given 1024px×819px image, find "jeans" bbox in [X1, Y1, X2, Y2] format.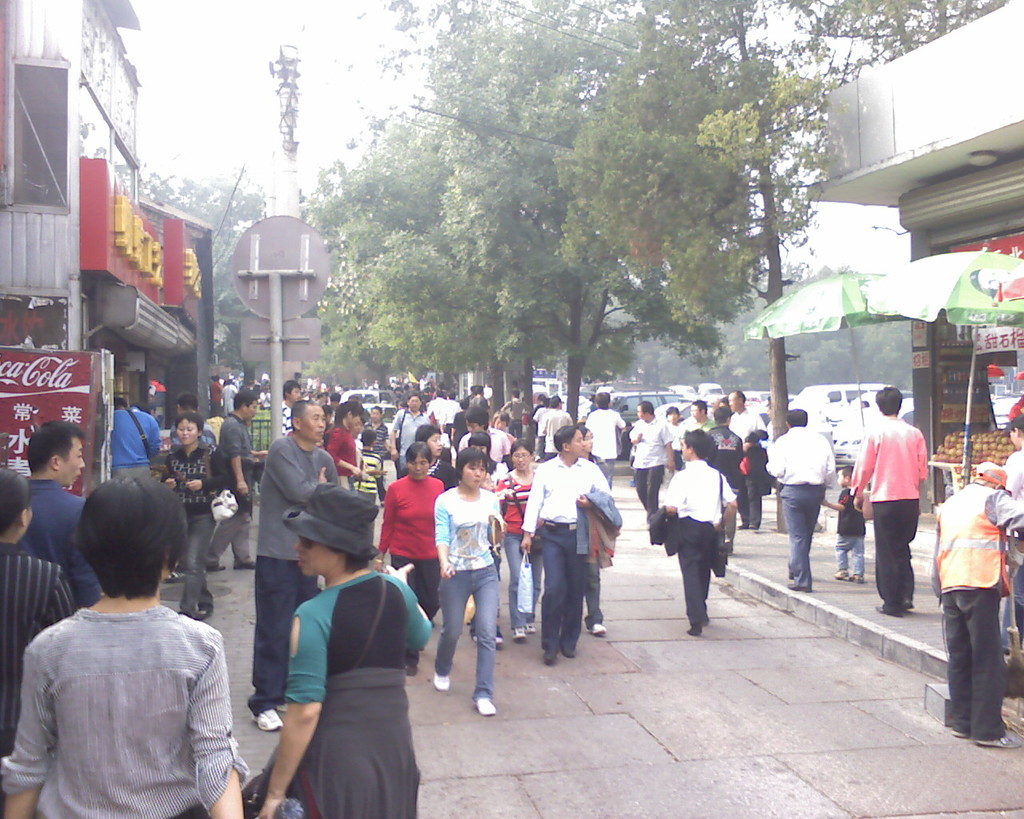
[429, 553, 502, 705].
